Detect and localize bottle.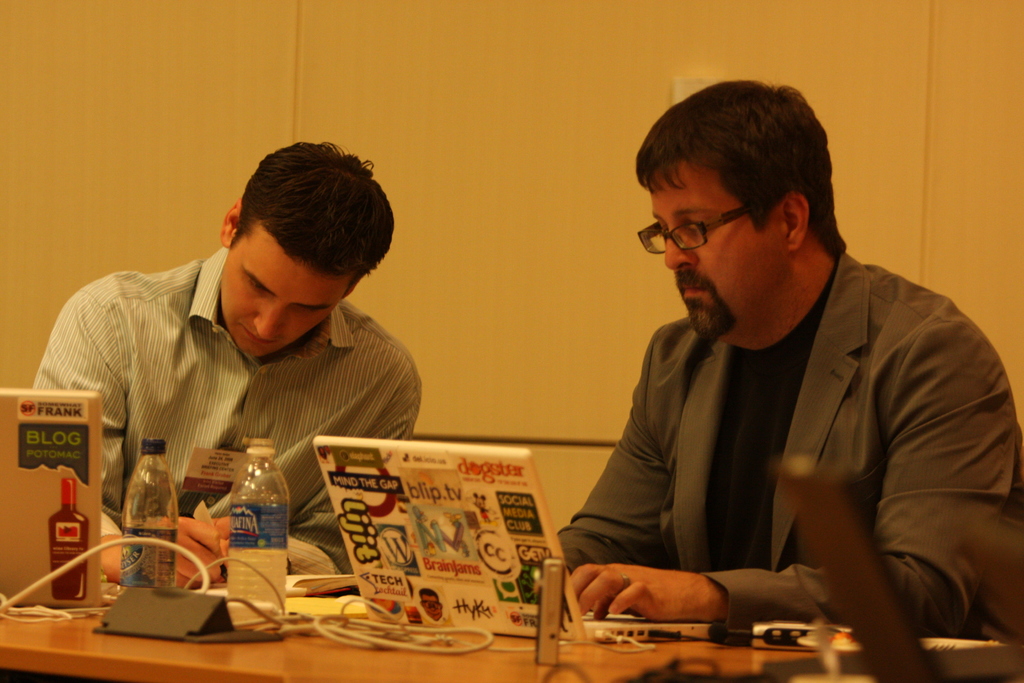
Localized at 52, 478, 87, 602.
